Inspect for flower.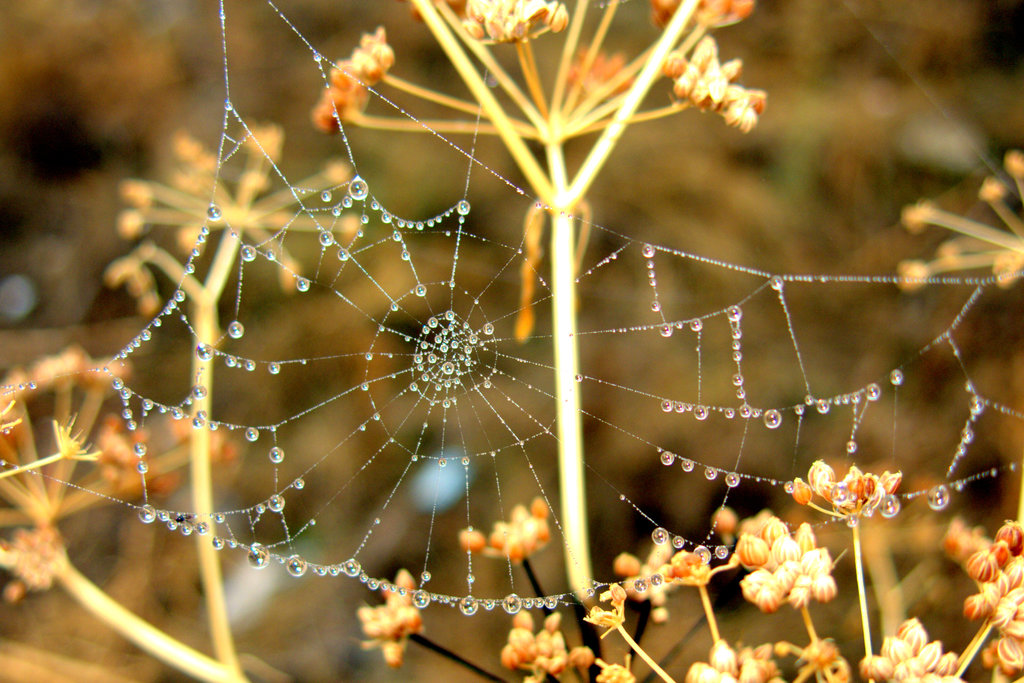
Inspection: <box>420,0,548,72</box>.
